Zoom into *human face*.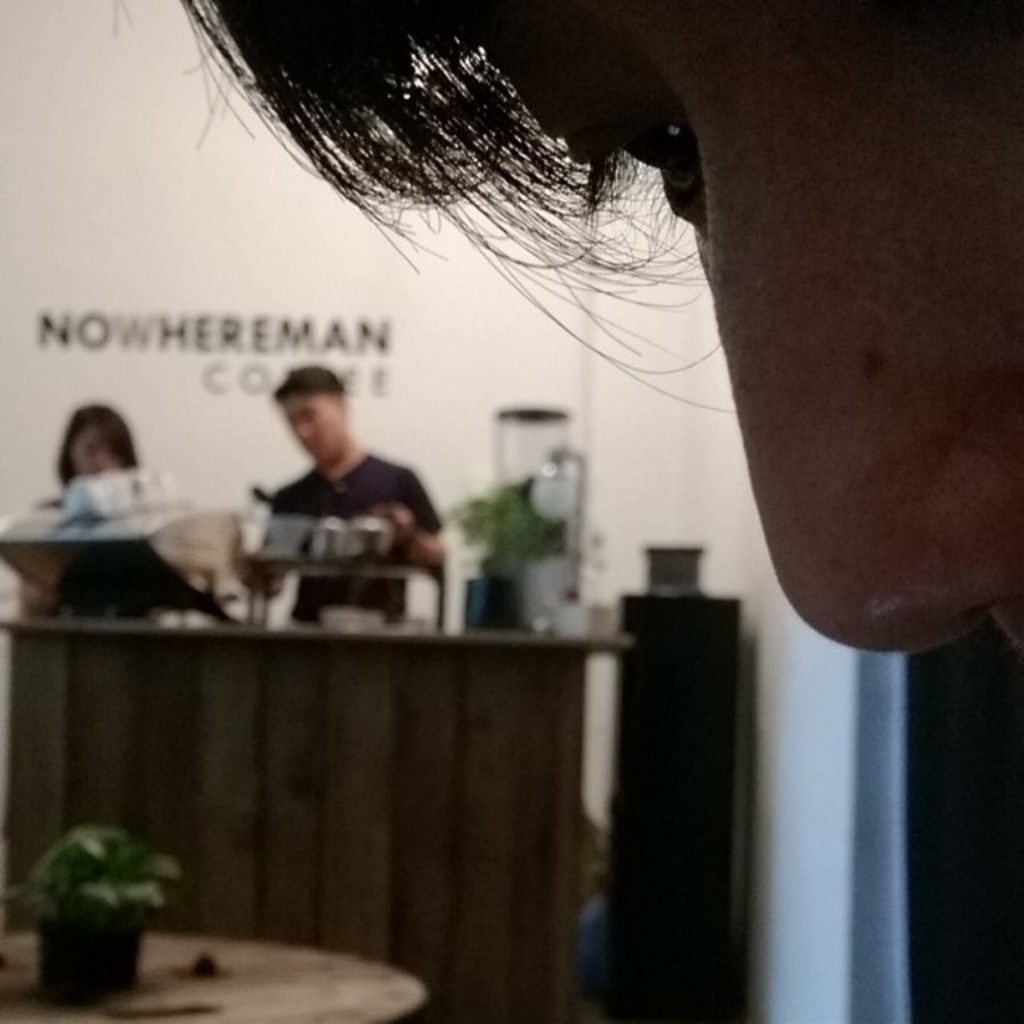
Zoom target: <box>80,424,112,467</box>.
